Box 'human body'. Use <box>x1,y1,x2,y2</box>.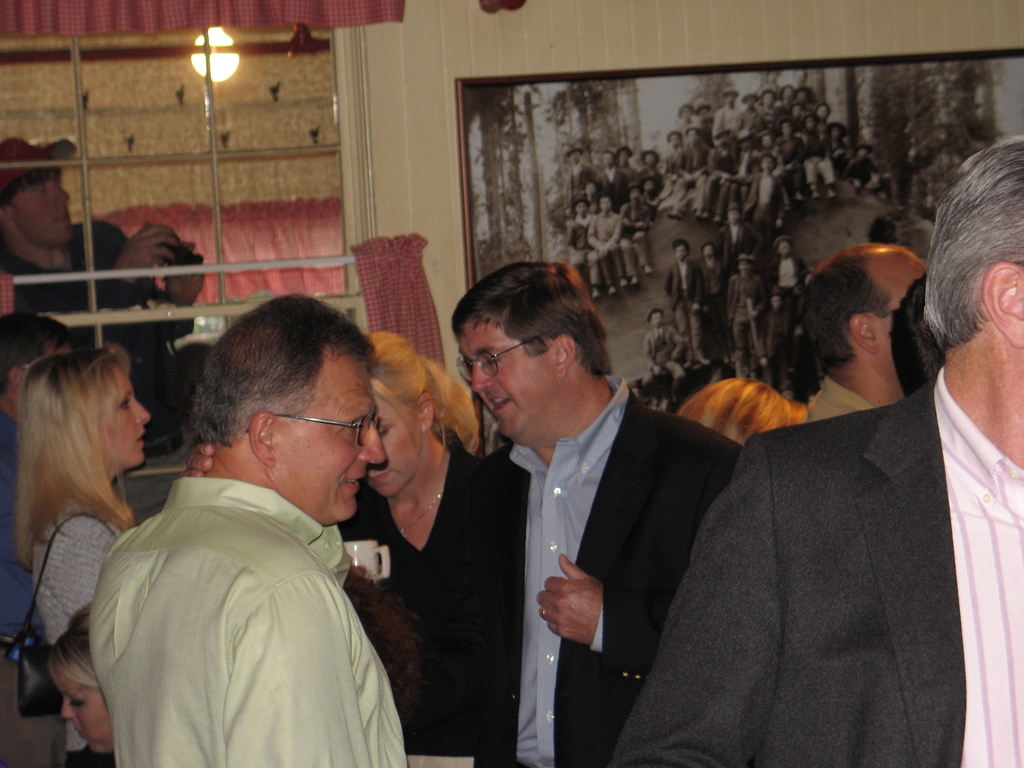
<box>32,472,123,761</box>.
